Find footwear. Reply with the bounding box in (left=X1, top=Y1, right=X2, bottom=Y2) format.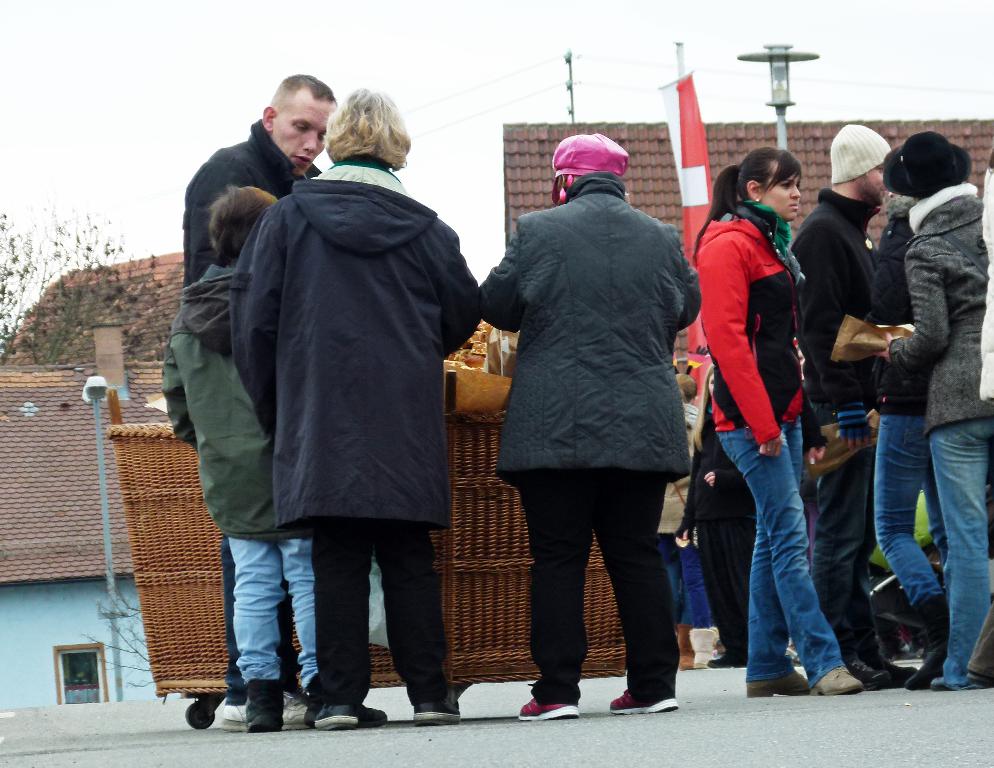
(left=301, top=698, right=365, bottom=731).
